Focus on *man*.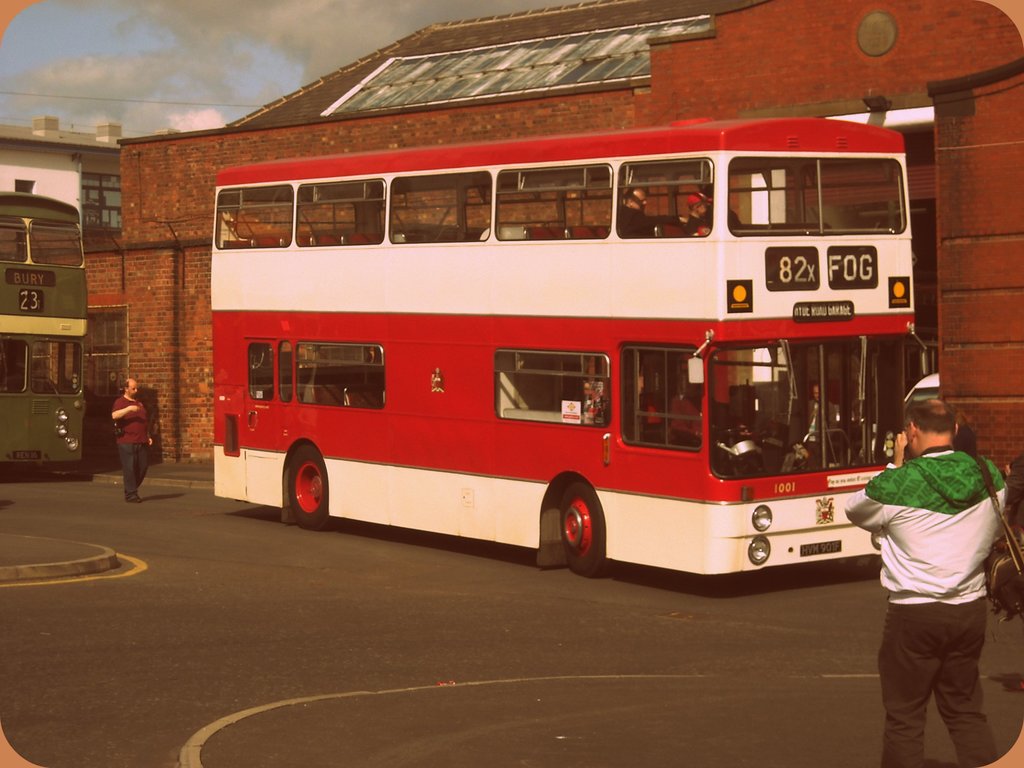
Focused at pyautogui.locateOnScreen(108, 376, 154, 502).
